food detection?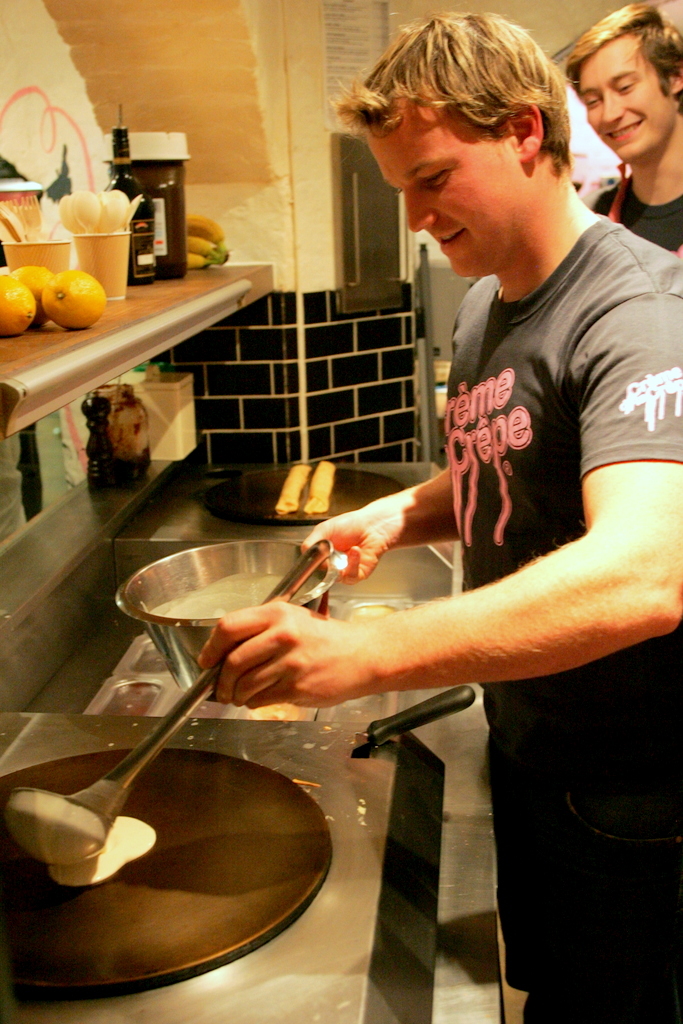
box=[274, 462, 313, 519]
